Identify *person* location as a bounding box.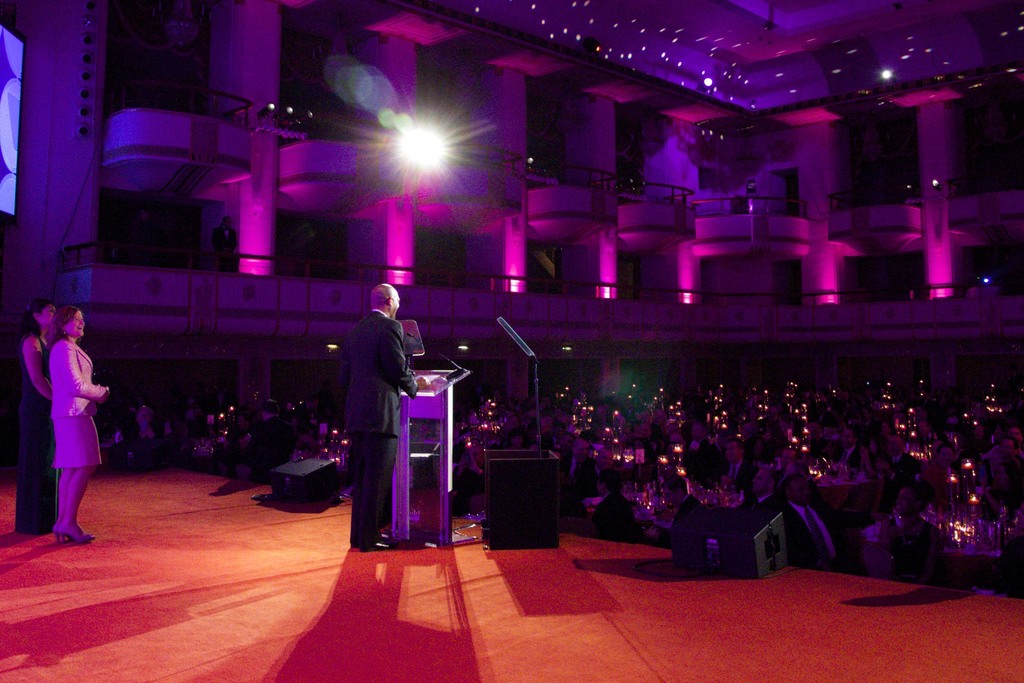
(x1=348, y1=284, x2=449, y2=550).
